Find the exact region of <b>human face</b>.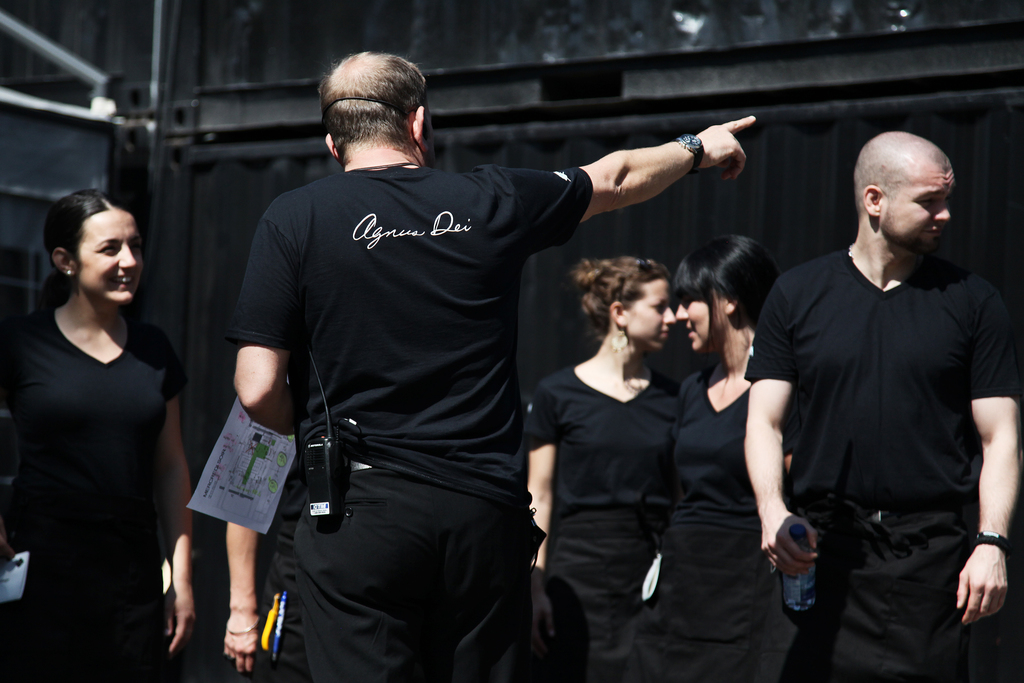
Exact region: locate(621, 274, 675, 347).
